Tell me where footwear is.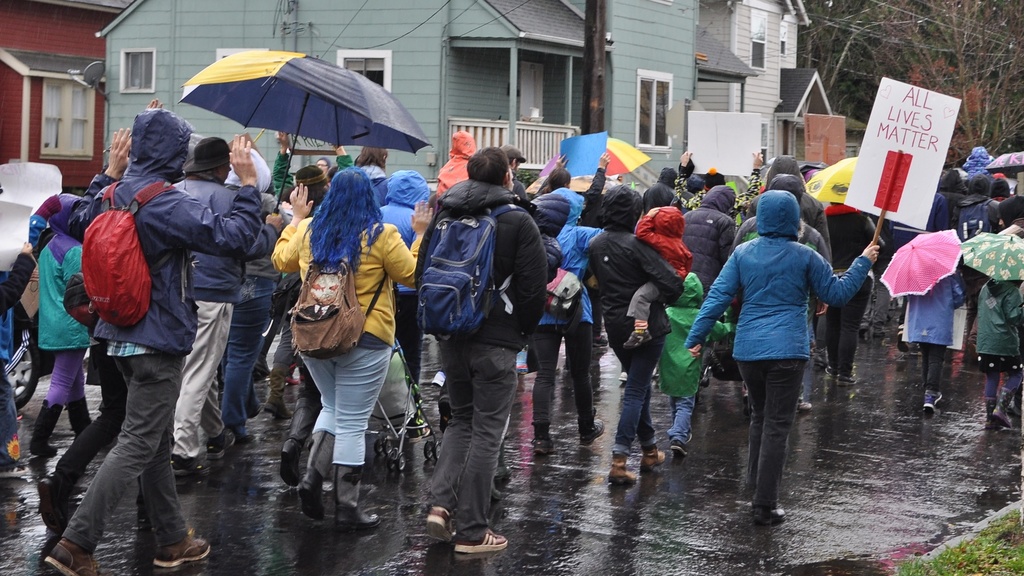
footwear is at [643, 447, 668, 467].
